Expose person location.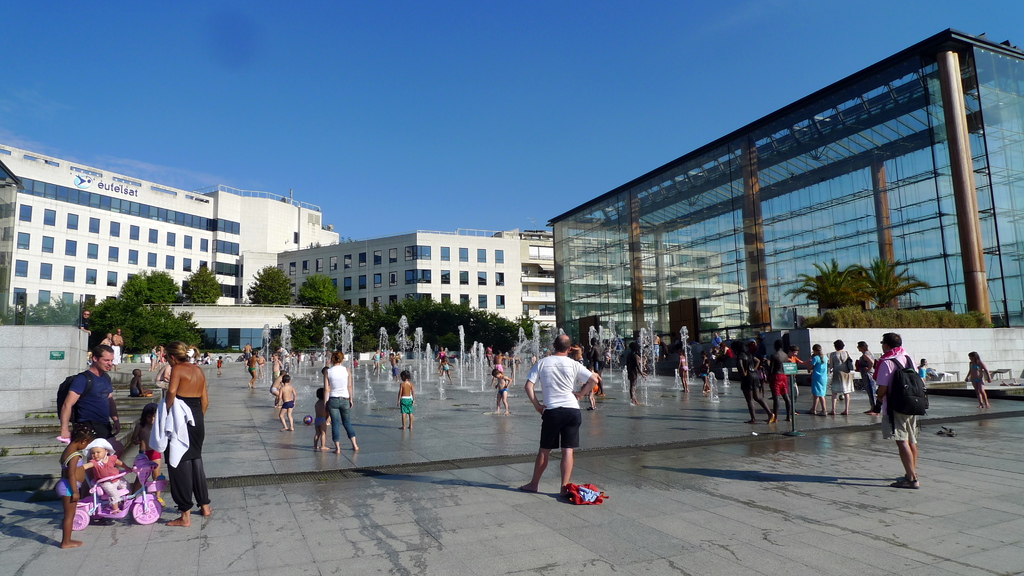
Exposed at <box>676,346,689,392</box>.
